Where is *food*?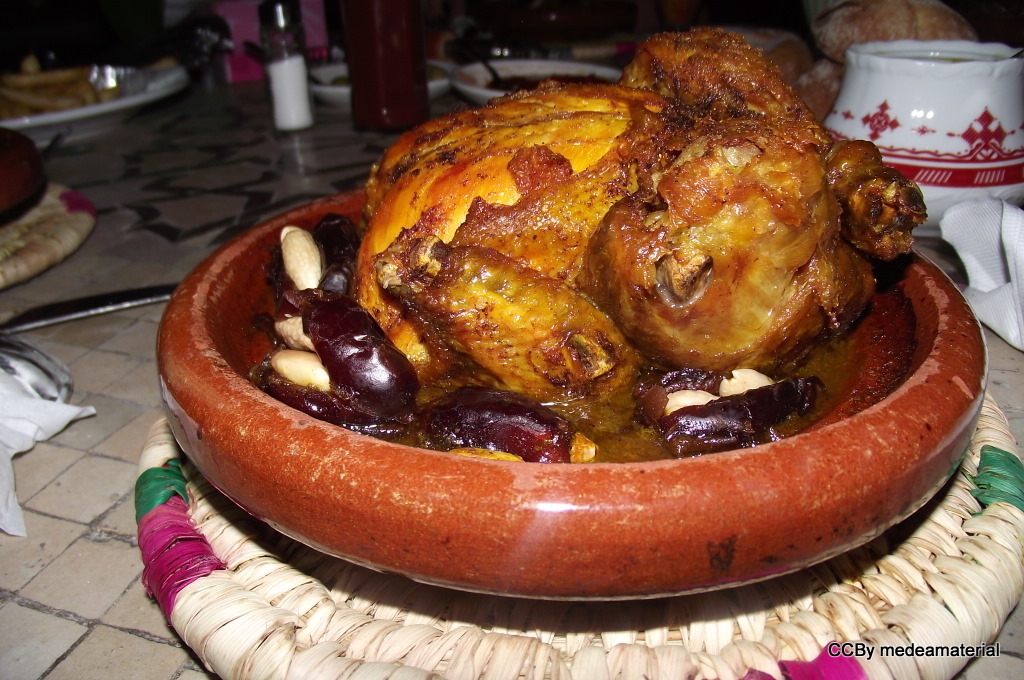
bbox=(0, 127, 50, 232).
